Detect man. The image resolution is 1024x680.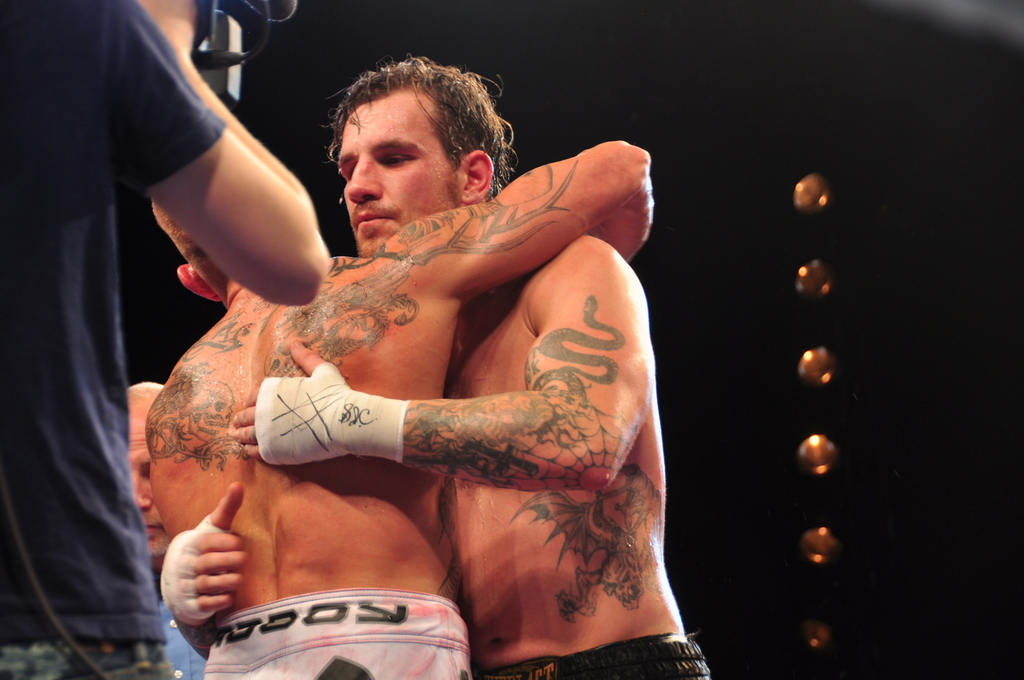
{"left": 160, "top": 59, "right": 711, "bottom": 679}.
